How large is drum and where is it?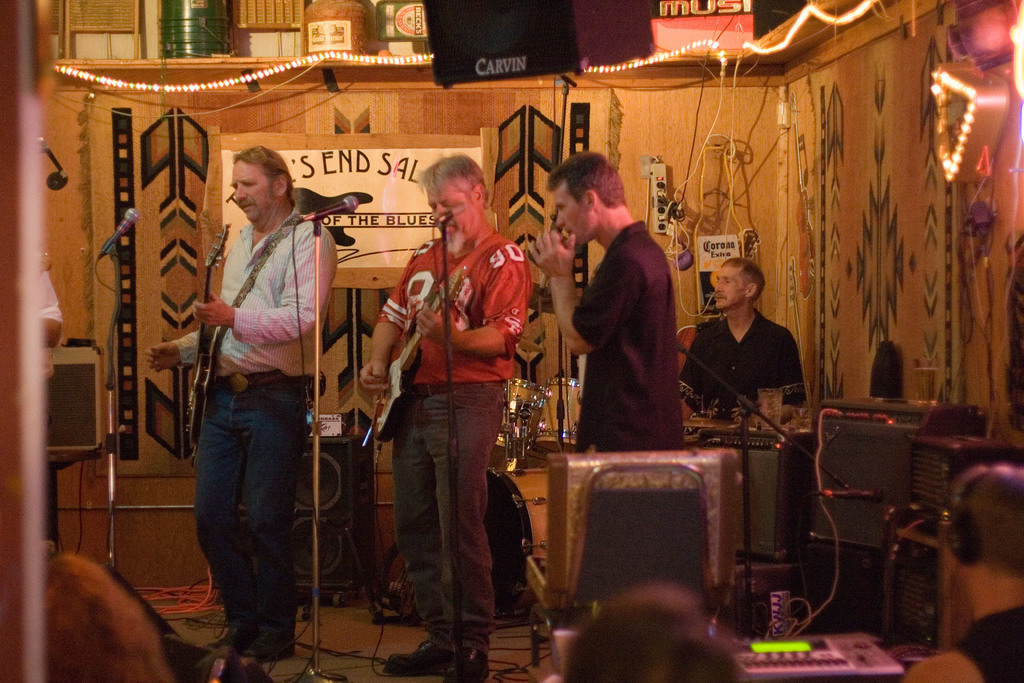
Bounding box: {"x1": 497, "y1": 381, "x2": 547, "y2": 452}.
